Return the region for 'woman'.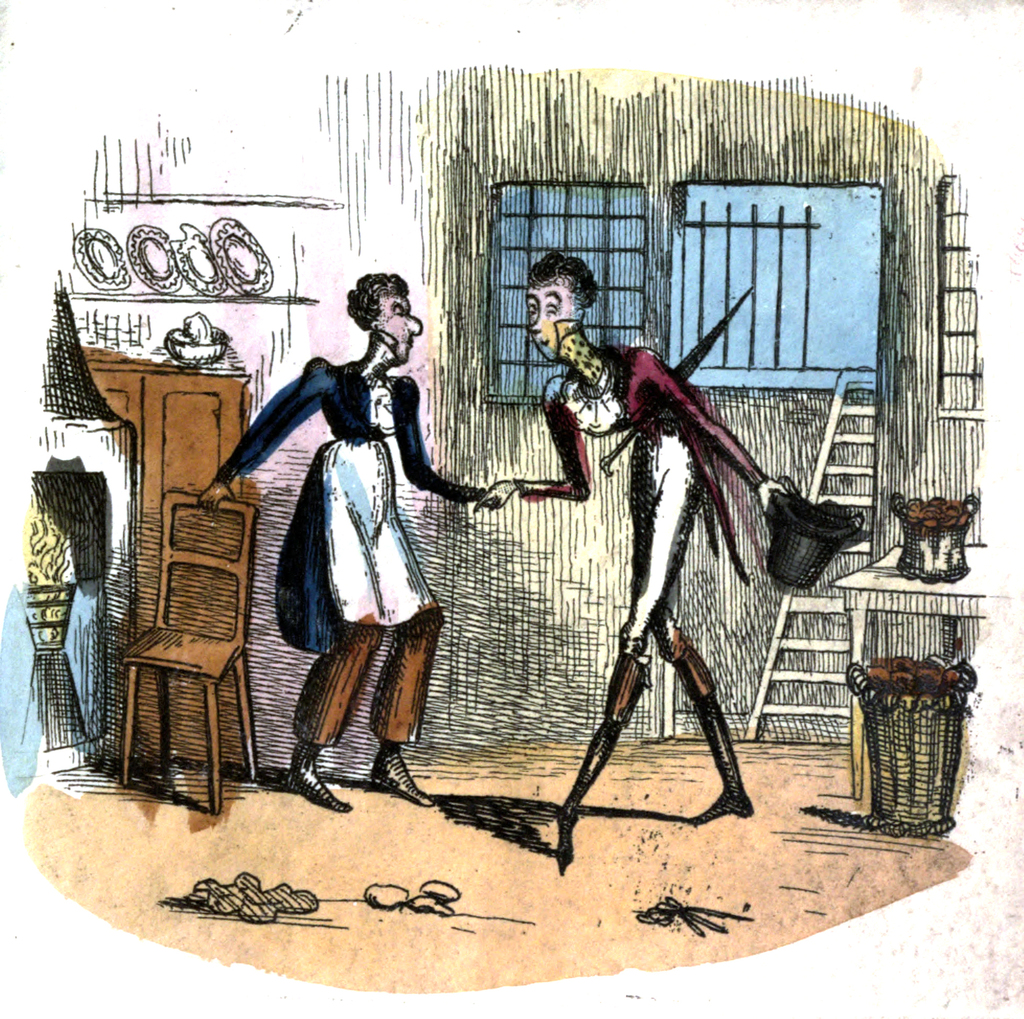
[196, 269, 488, 792].
